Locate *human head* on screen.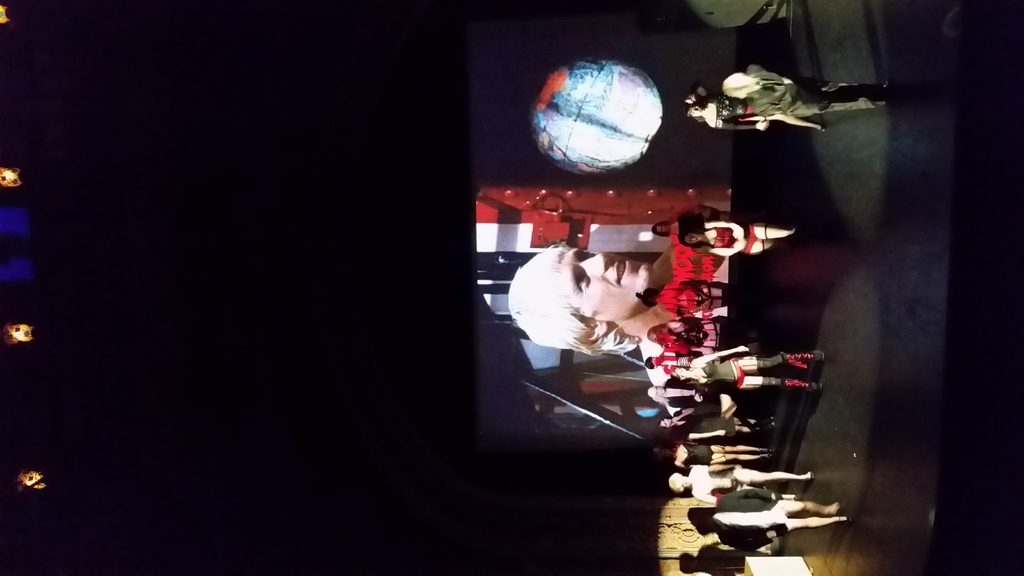
On screen at <region>678, 231, 702, 247</region>.
